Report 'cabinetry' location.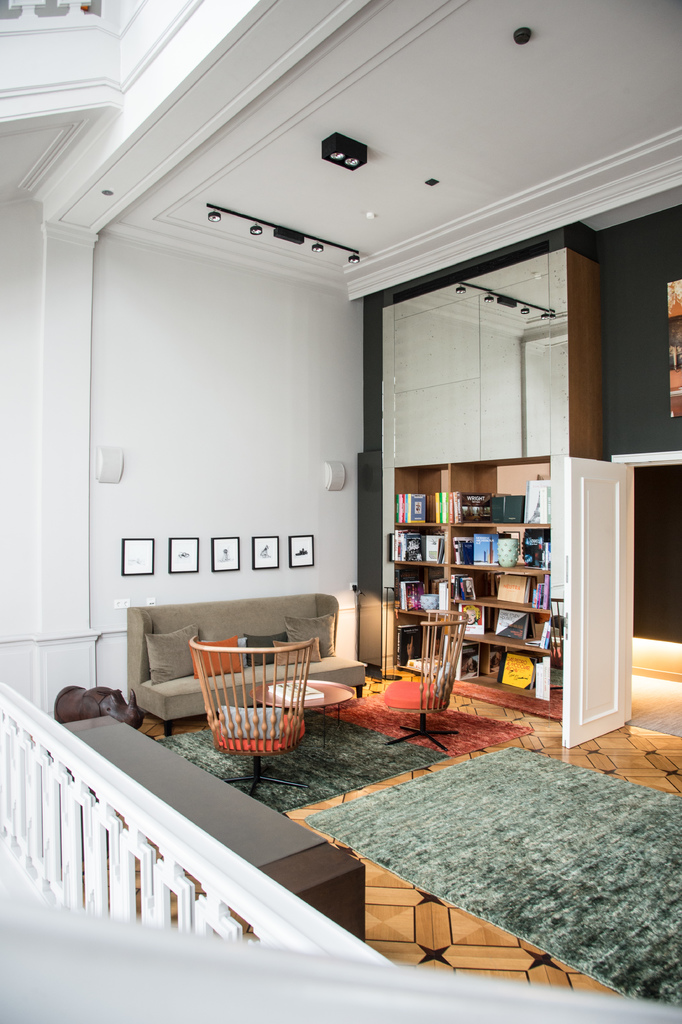
Report: <bbox>49, 715, 369, 946</bbox>.
